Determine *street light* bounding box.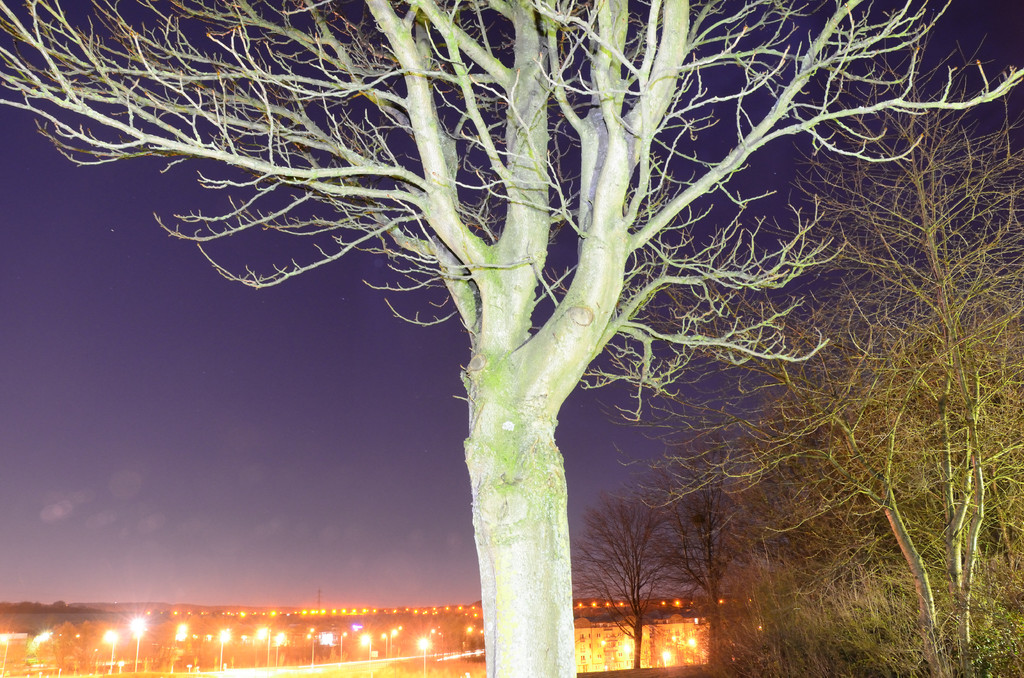
Determined: left=104, top=627, right=116, bottom=674.
